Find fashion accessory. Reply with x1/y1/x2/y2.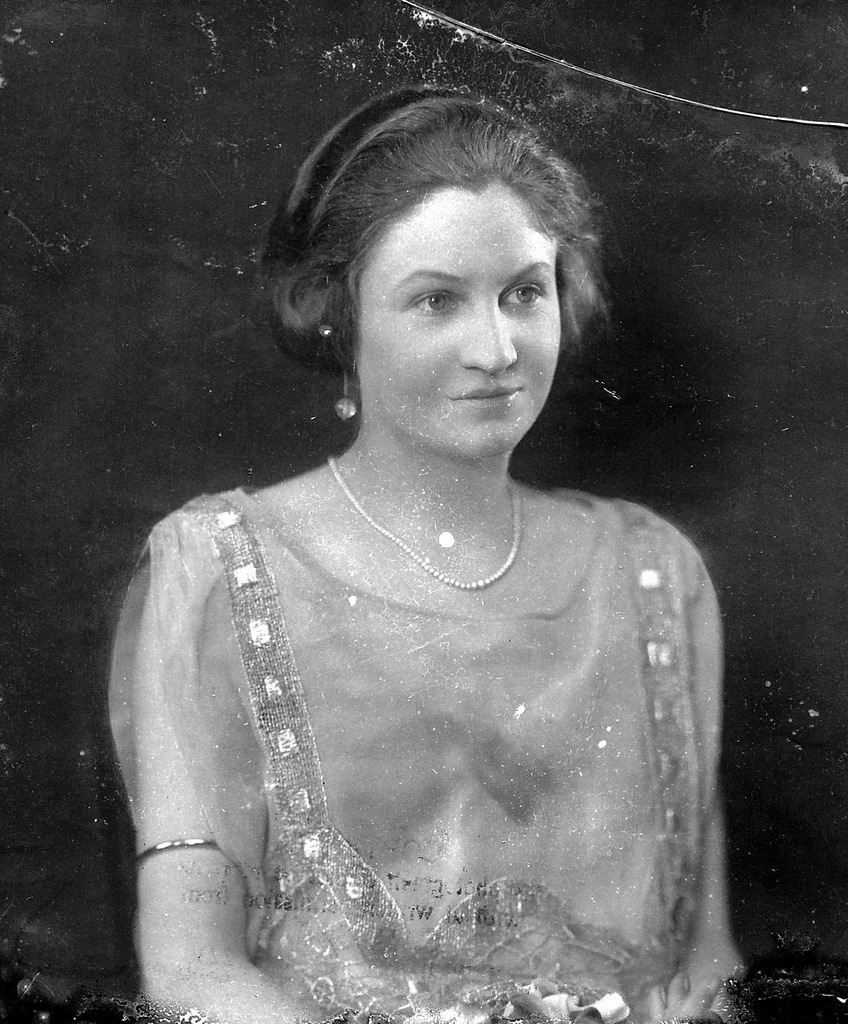
326/354/365/420.
